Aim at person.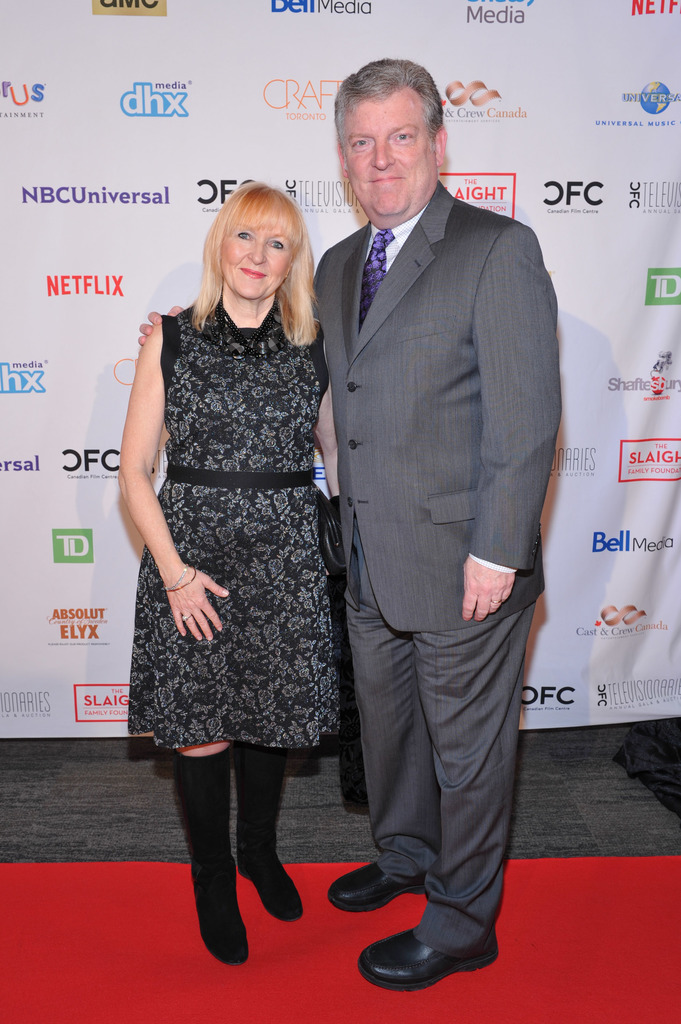
Aimed at (109, 181, 349, 960).
